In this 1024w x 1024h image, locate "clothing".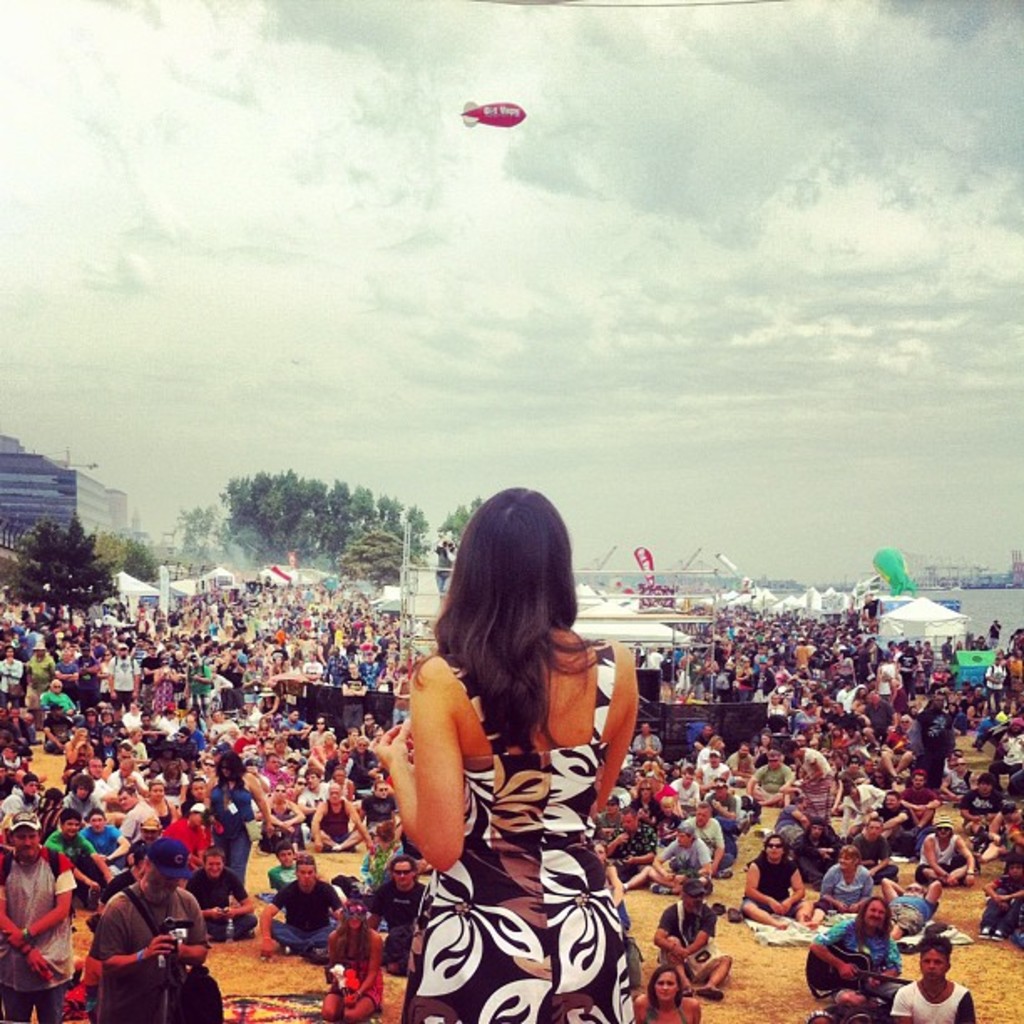
Bounding box: 987 661 1006 708.
